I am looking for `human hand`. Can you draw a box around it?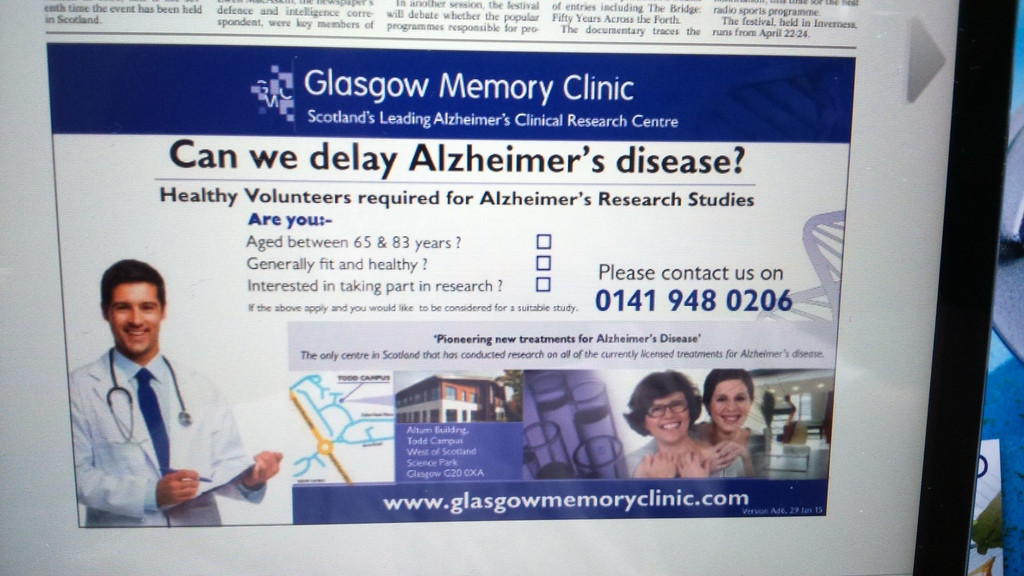
Sure, the bounding box is (251,448,284,489).
